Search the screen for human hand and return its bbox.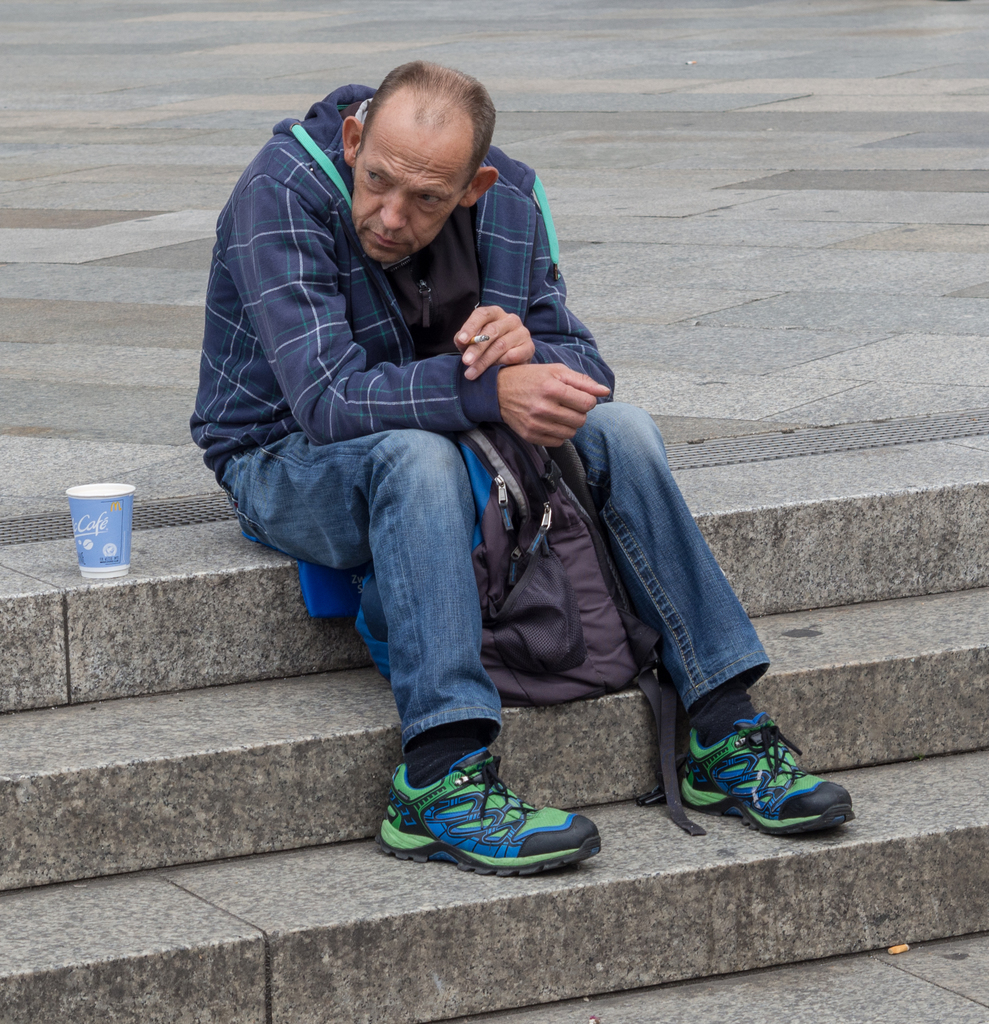
Found: left=454, top=298, right=529, bottom=374.
